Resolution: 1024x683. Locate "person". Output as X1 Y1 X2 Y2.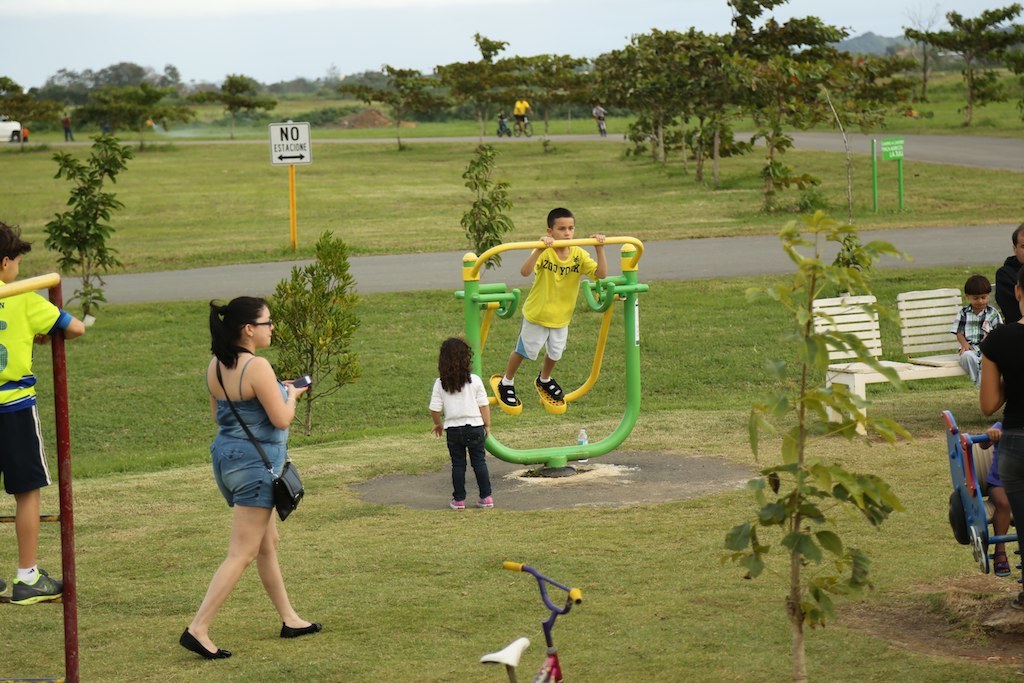
18 122 30 149.
